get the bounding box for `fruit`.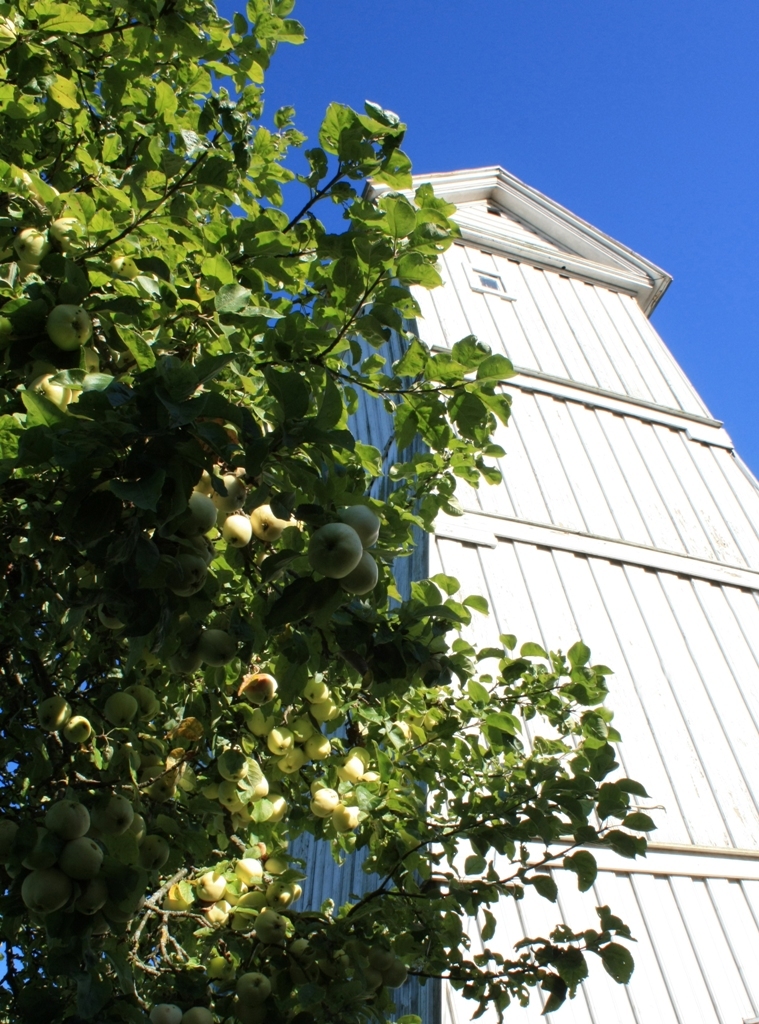
x1=107 y1=254 x2=141 y2=283.
